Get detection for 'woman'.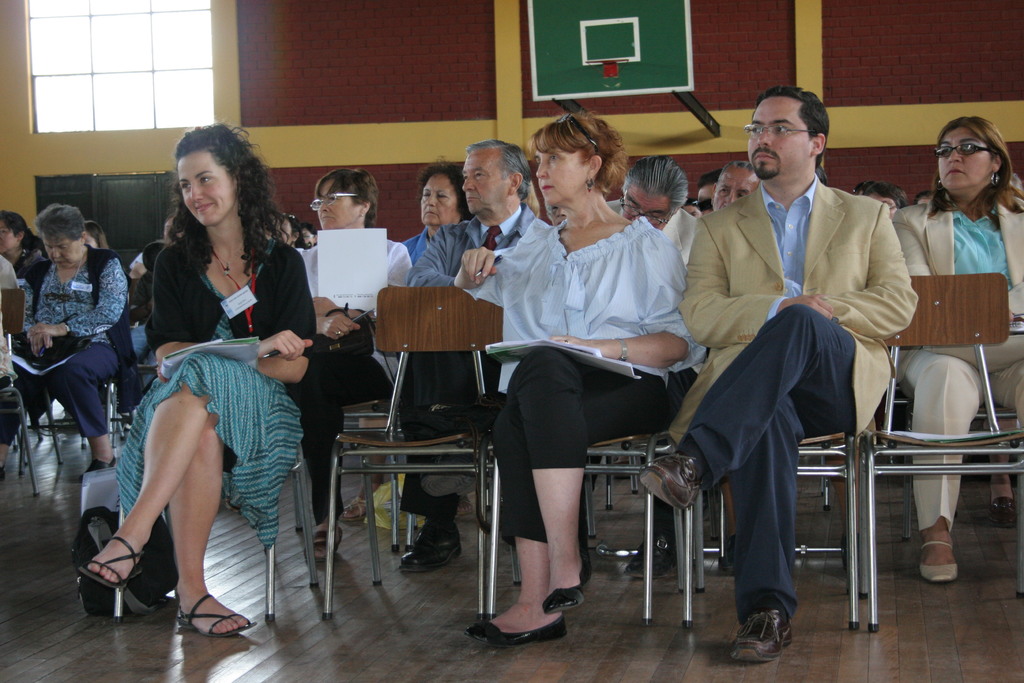
Detection: x1=108, y1=127, x2=318, y2=645.
